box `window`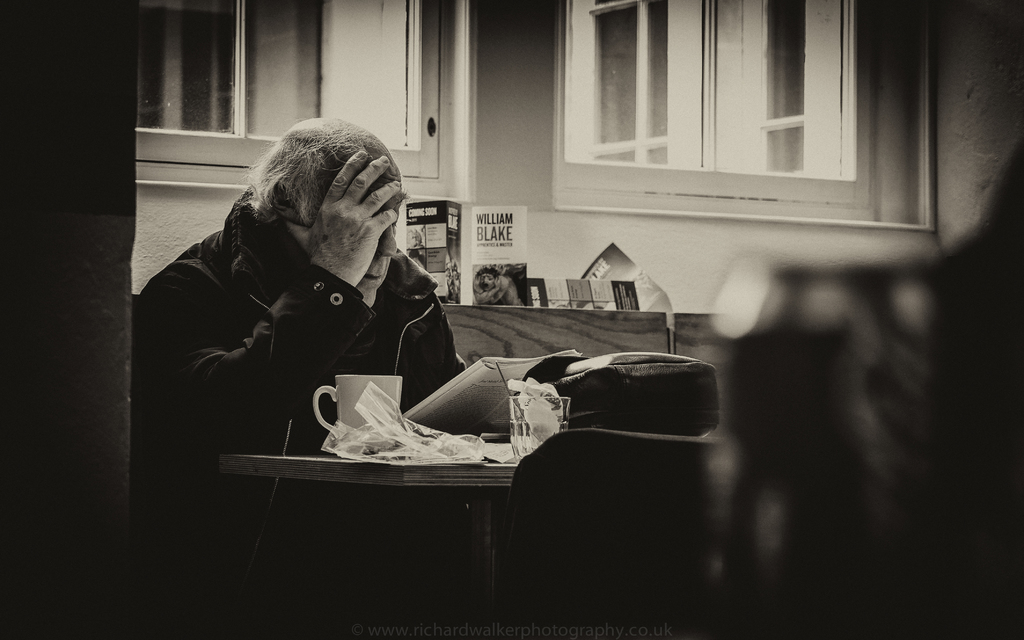
138 0 455 193
